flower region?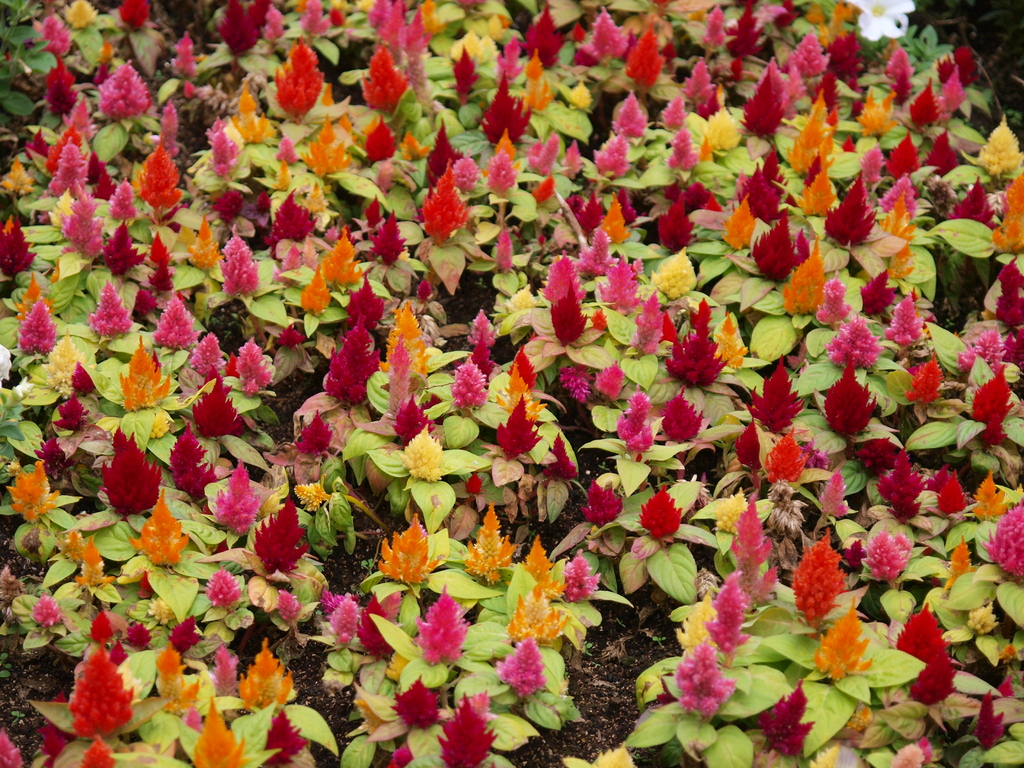
19/460/68/520
